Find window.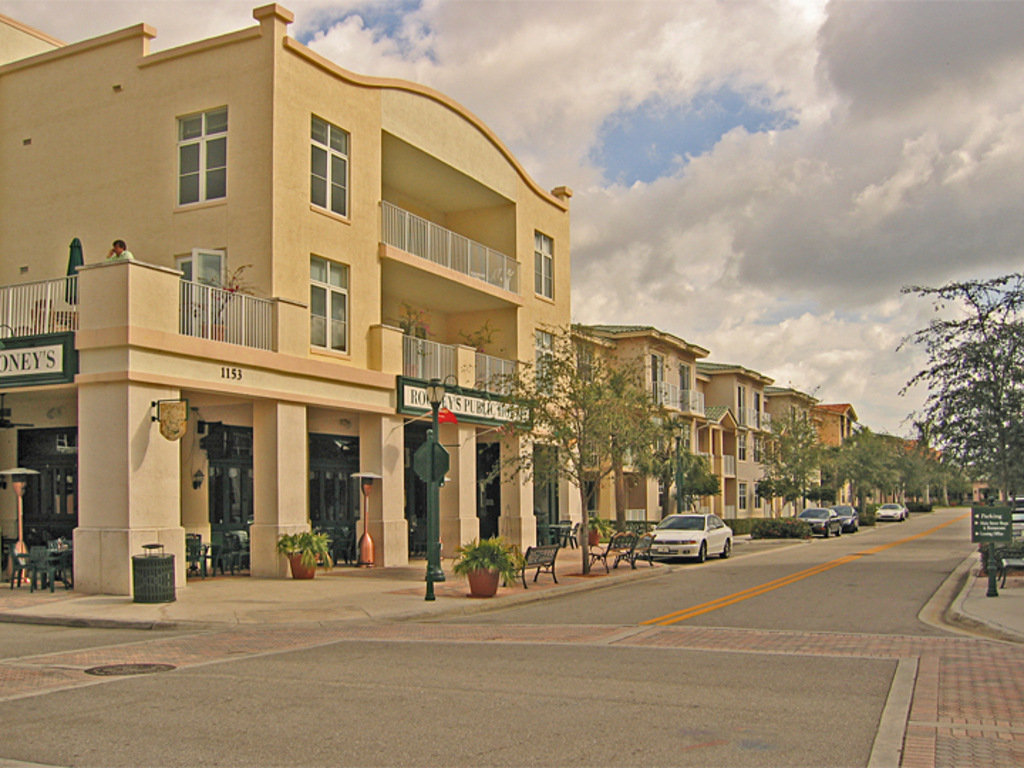
l=538, t=326, r=556, b=397.
